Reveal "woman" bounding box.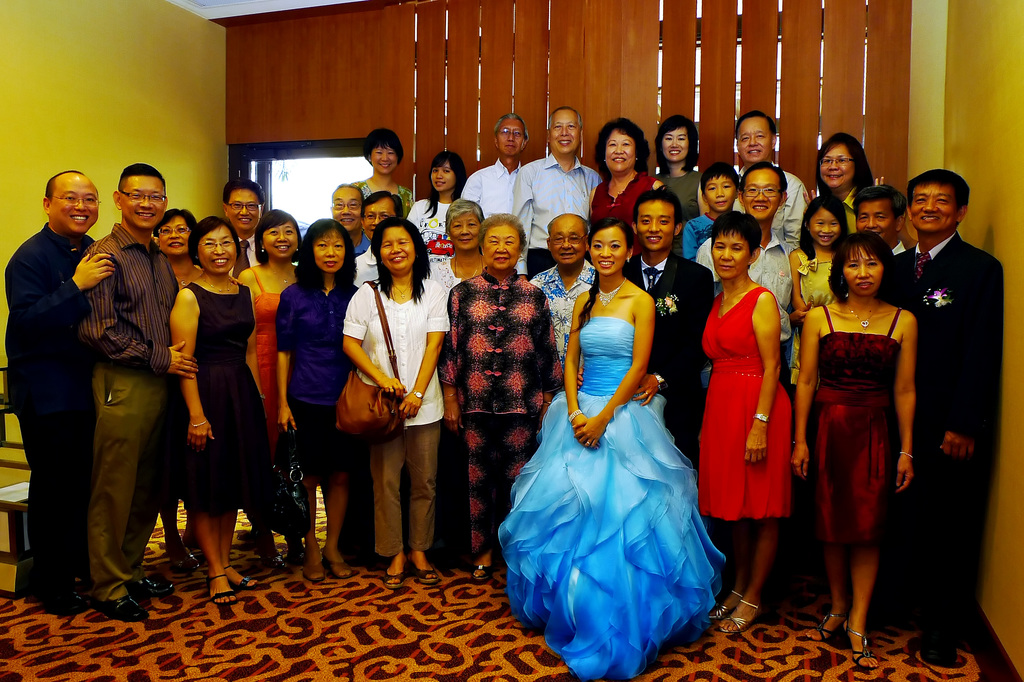
Revealed: bbox=[428, 199, 486, 294].
